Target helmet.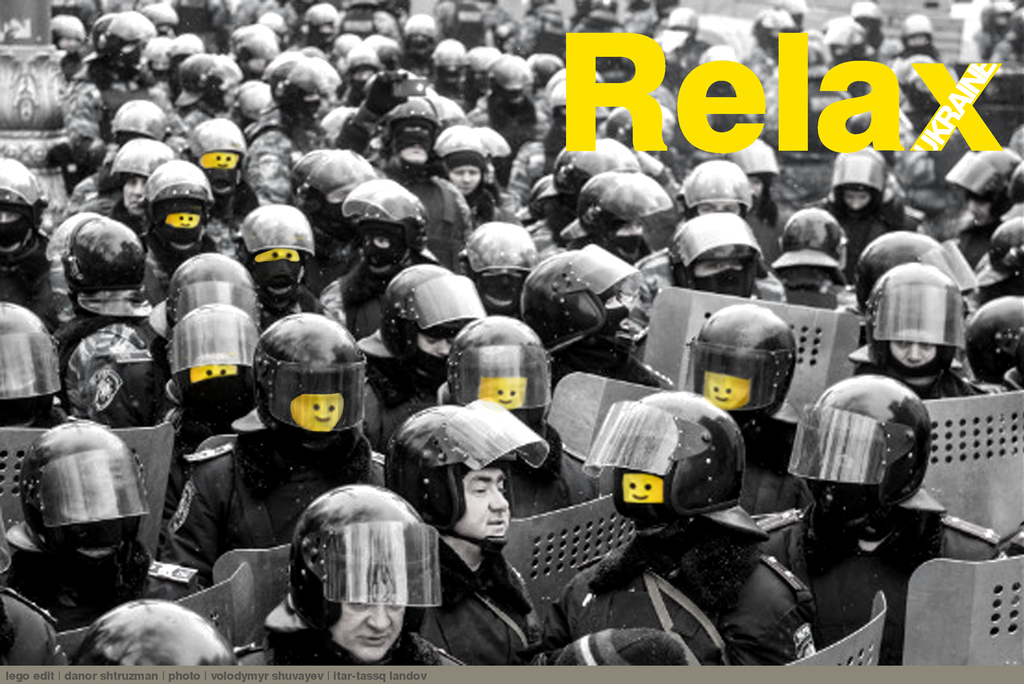
Target region: locate(159, 243, 257, 370).
